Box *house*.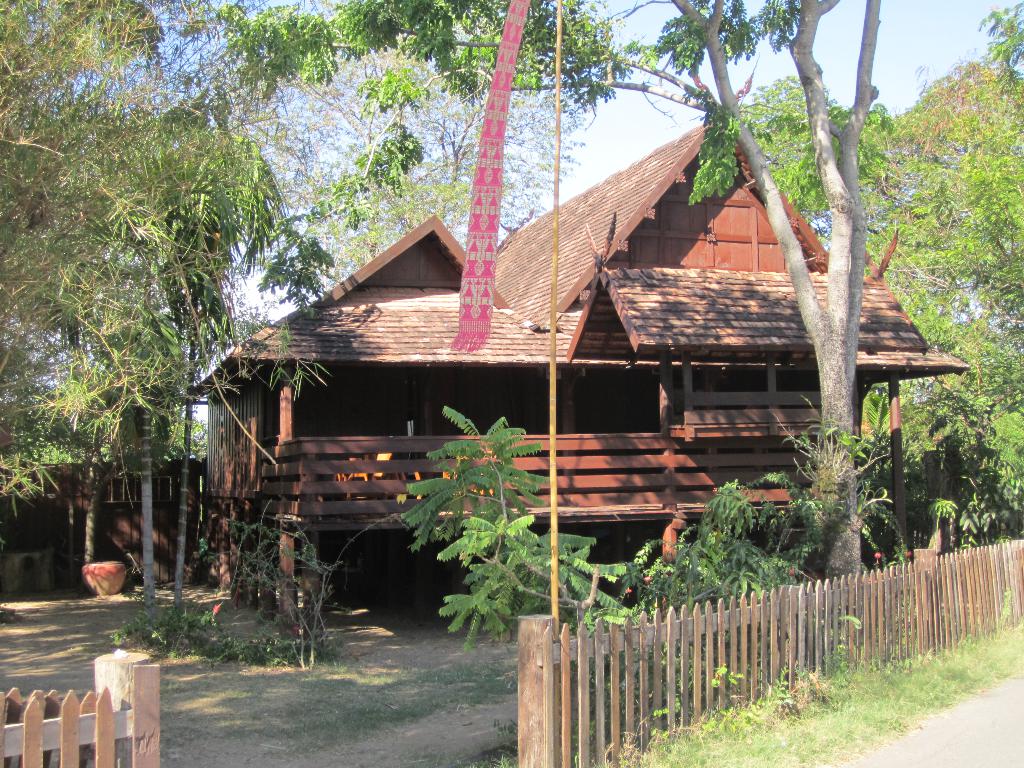
l=188, t=120, r=969, b=627.
